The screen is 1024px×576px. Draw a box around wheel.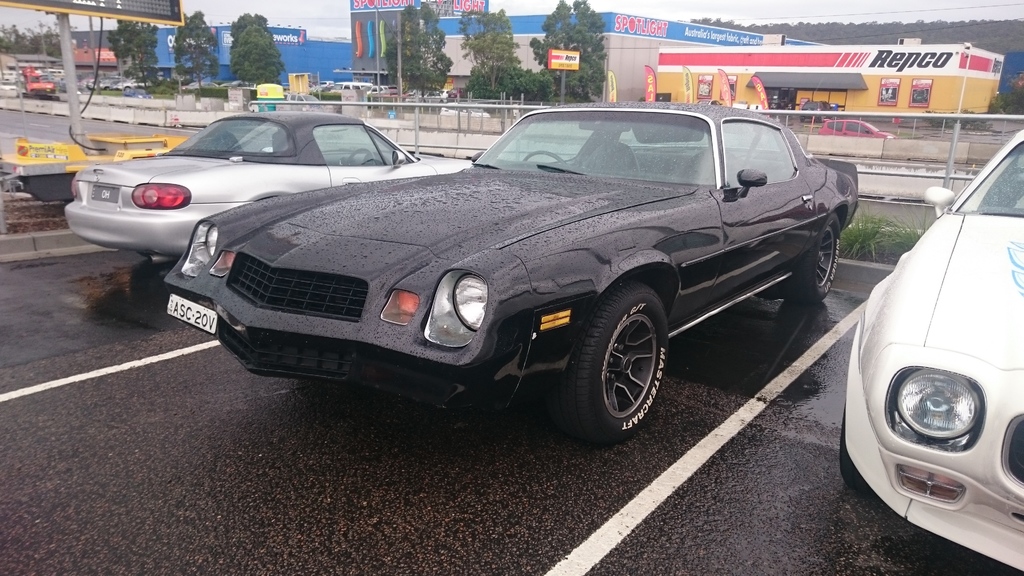
crop(778, 204, 841, 306).
